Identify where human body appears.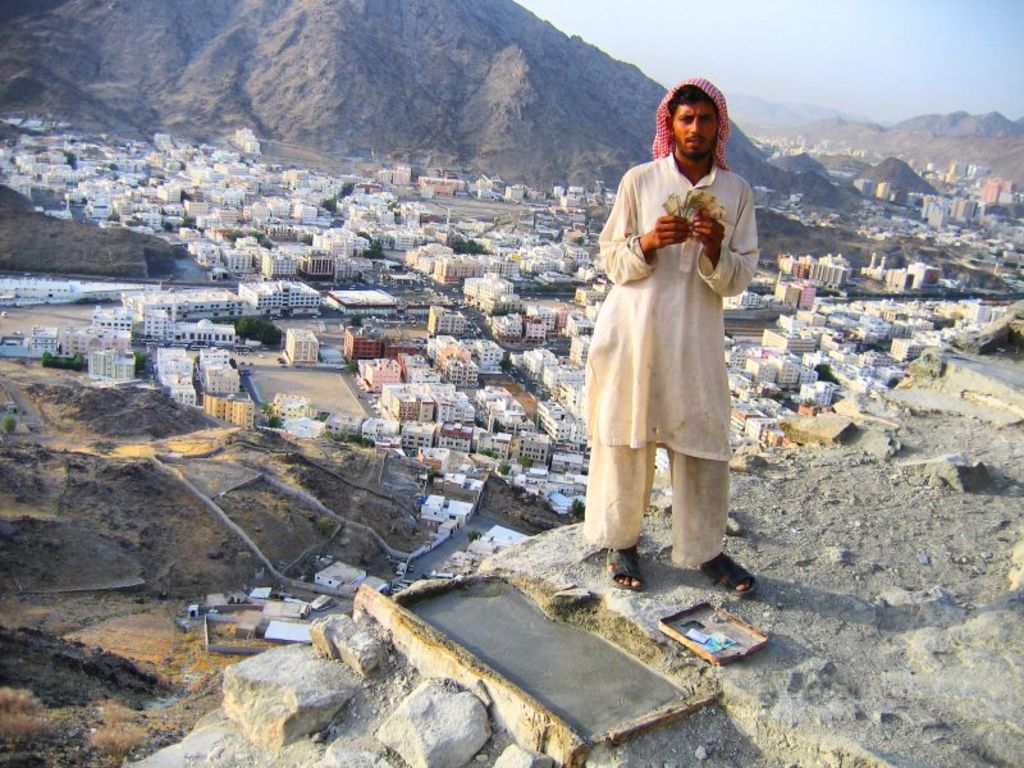
Appears at x1=586, y1=56, x2=763, y2=588.
